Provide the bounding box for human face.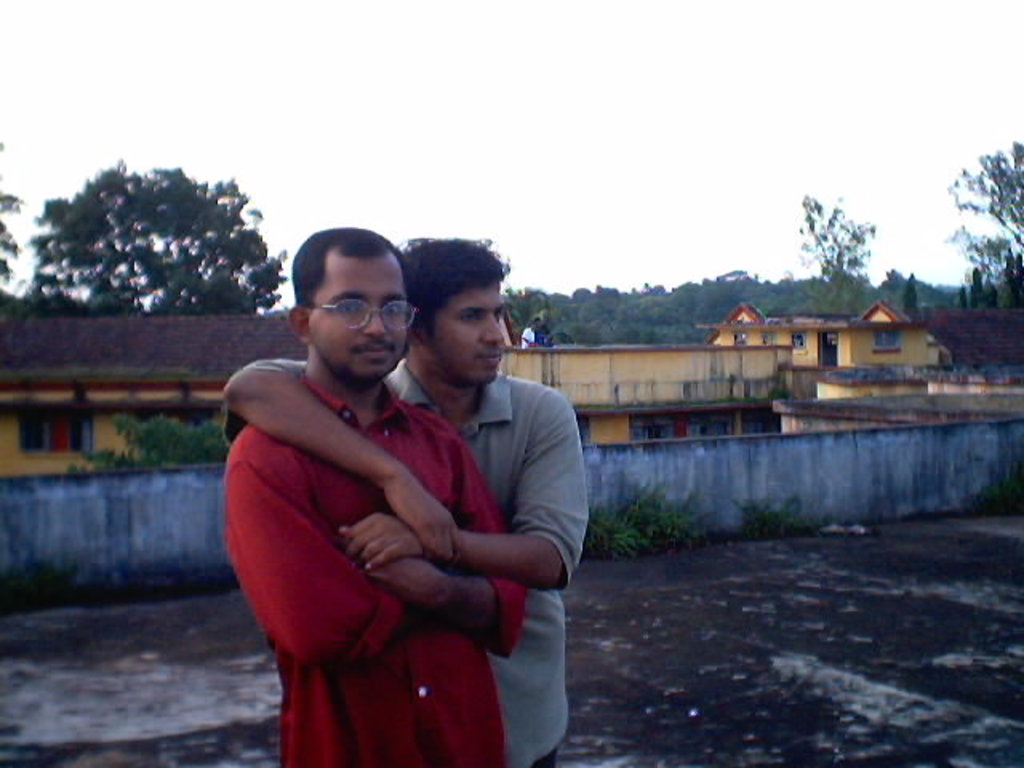
bbox=[430, 282, 502, 374].
